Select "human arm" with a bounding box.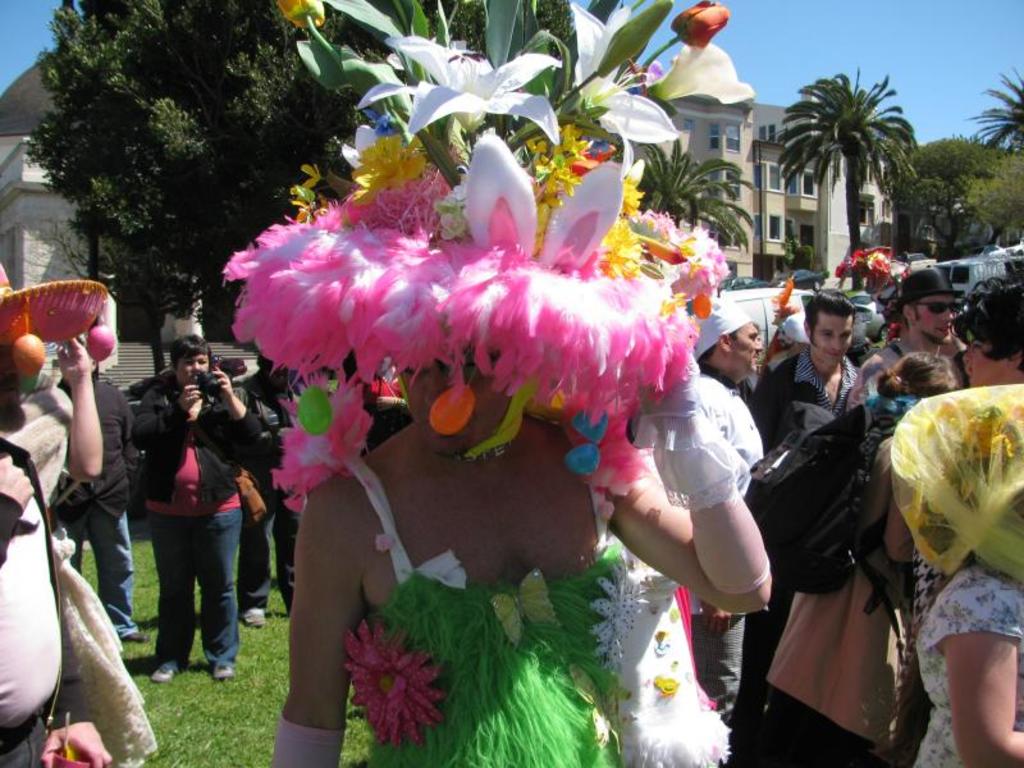
bbox=(196, 360, 270, 452).
